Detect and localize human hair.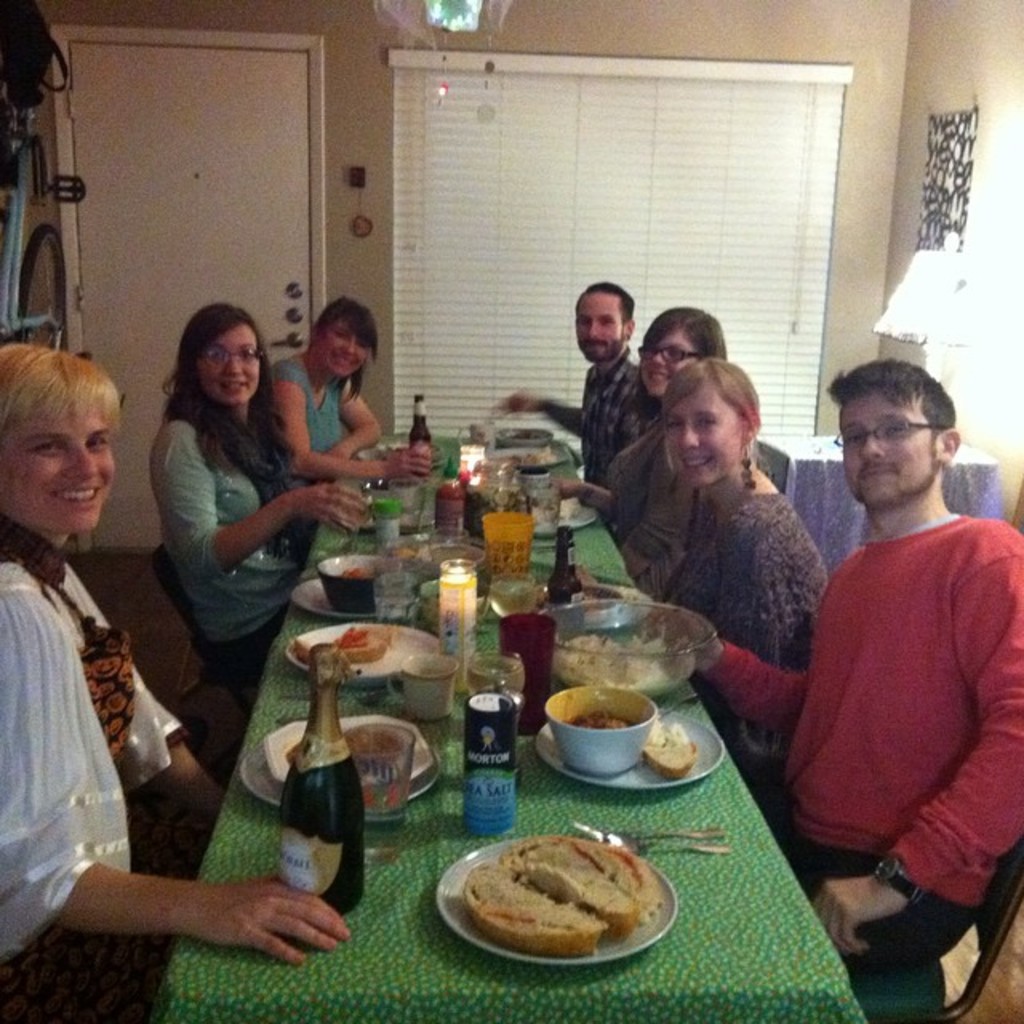
Localized at <box>824,360,957,437</box>.
